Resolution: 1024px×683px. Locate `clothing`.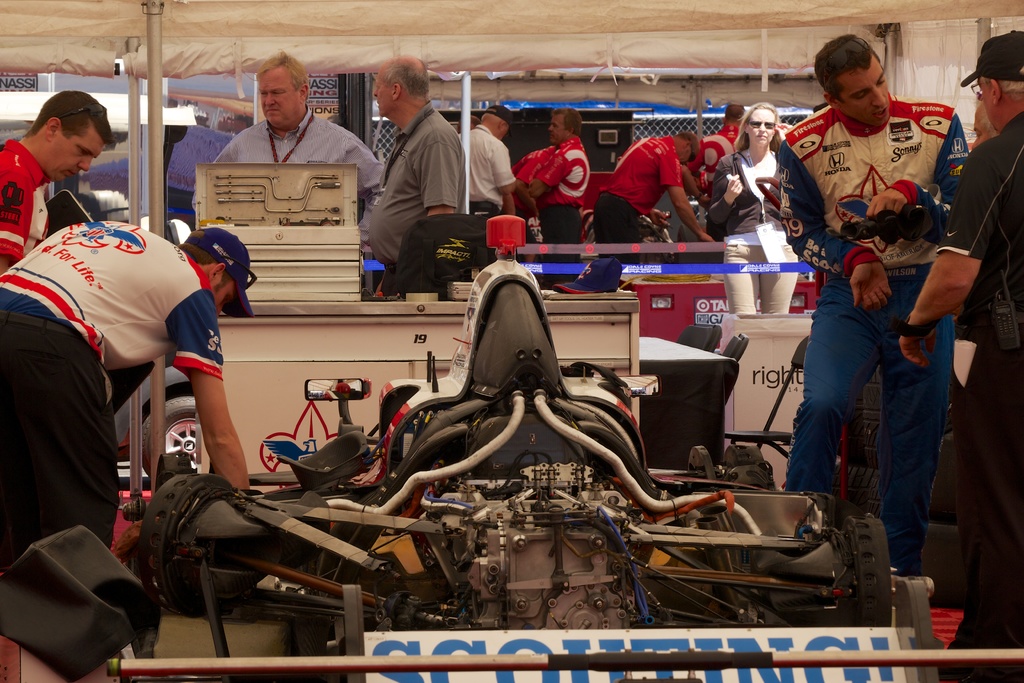
368 110 465 300.
